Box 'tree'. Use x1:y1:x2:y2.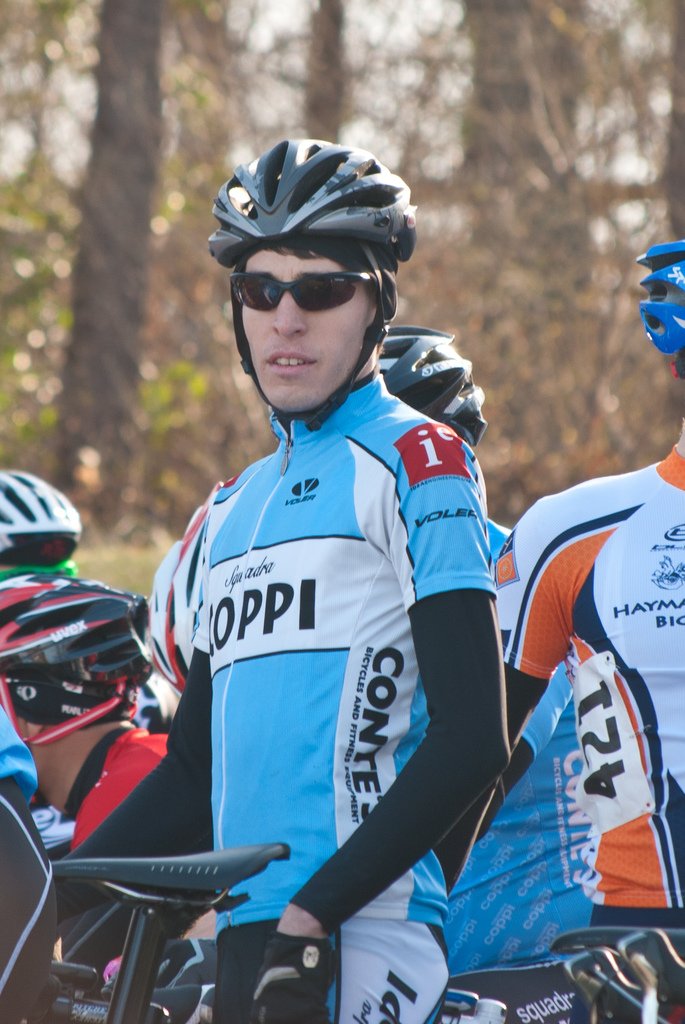
287:0:351:145.
